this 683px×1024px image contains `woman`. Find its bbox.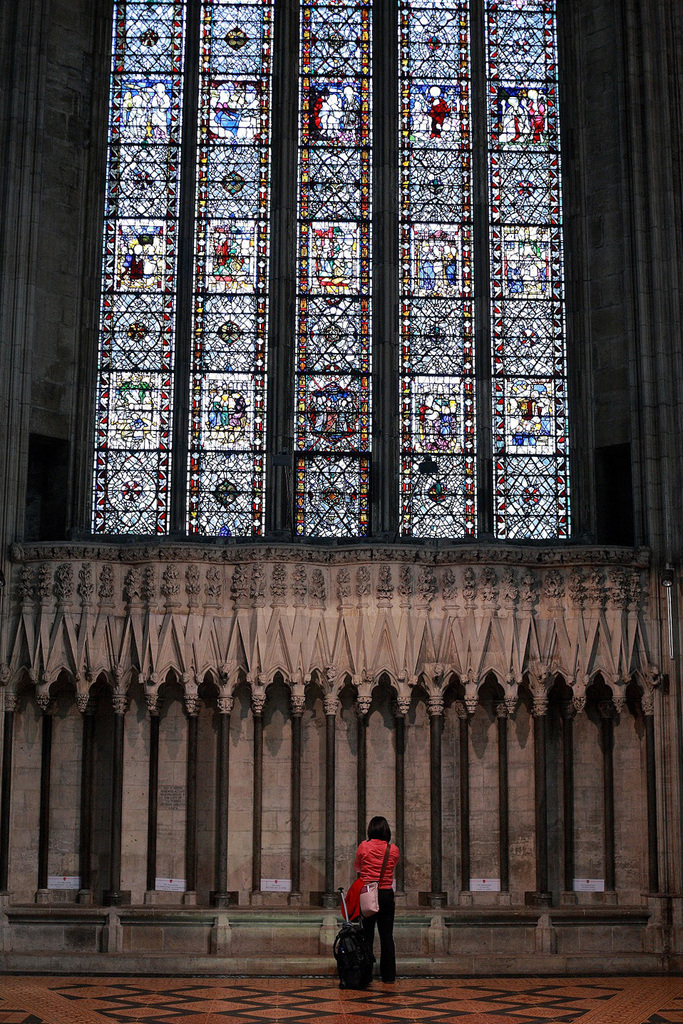
(349, 809, 400, 990).
